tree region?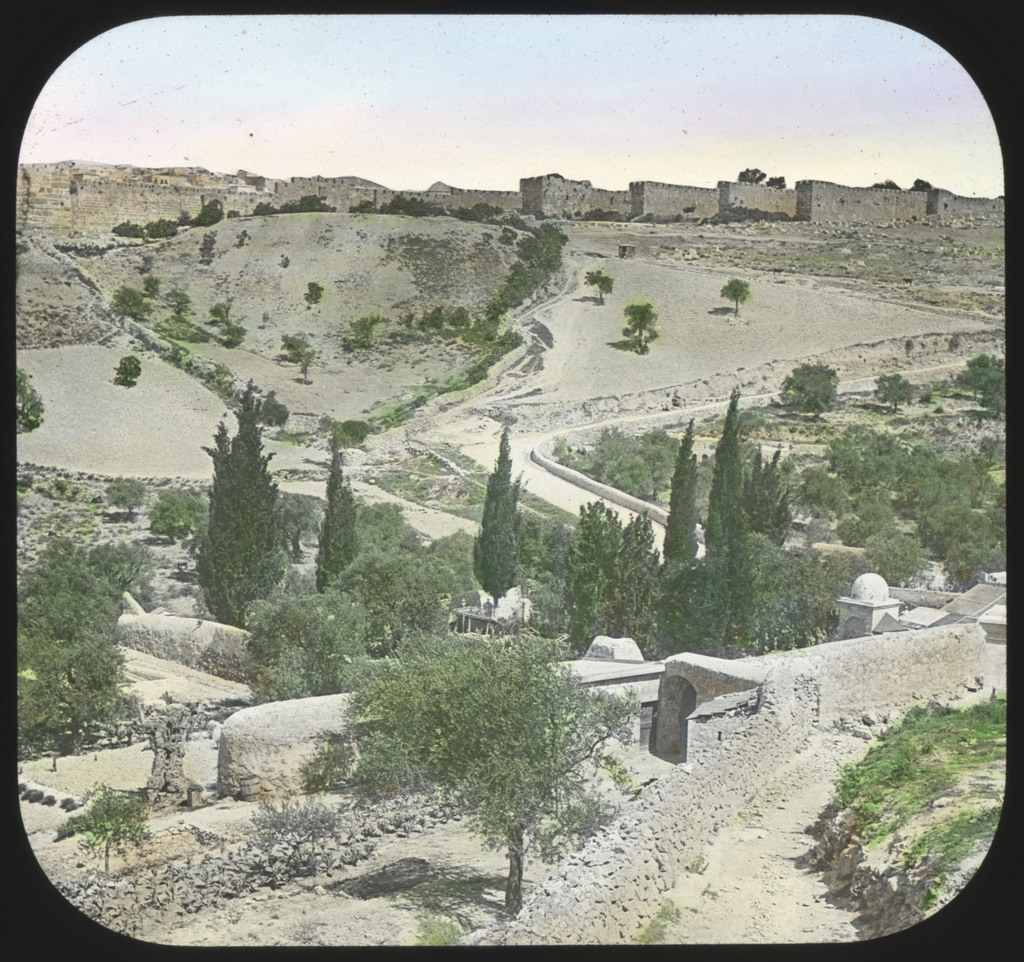
780:349:844:405
